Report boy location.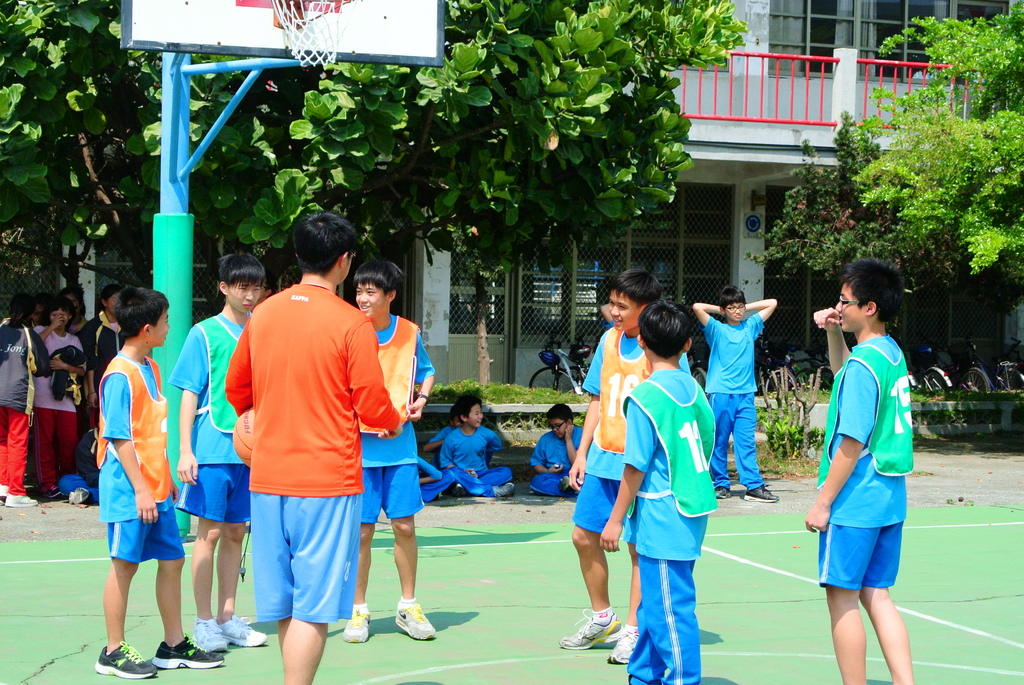
Report: bbox=(555, 265, 695, 662).
